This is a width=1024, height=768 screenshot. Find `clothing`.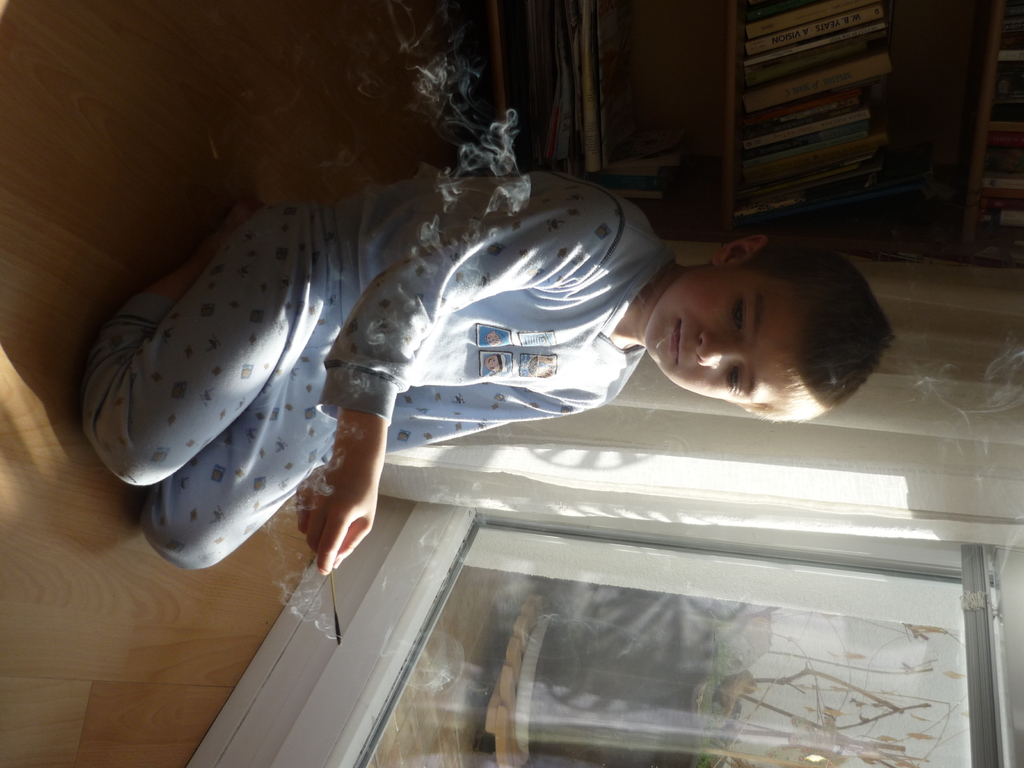
Bounding box: [115,135,706,522].
